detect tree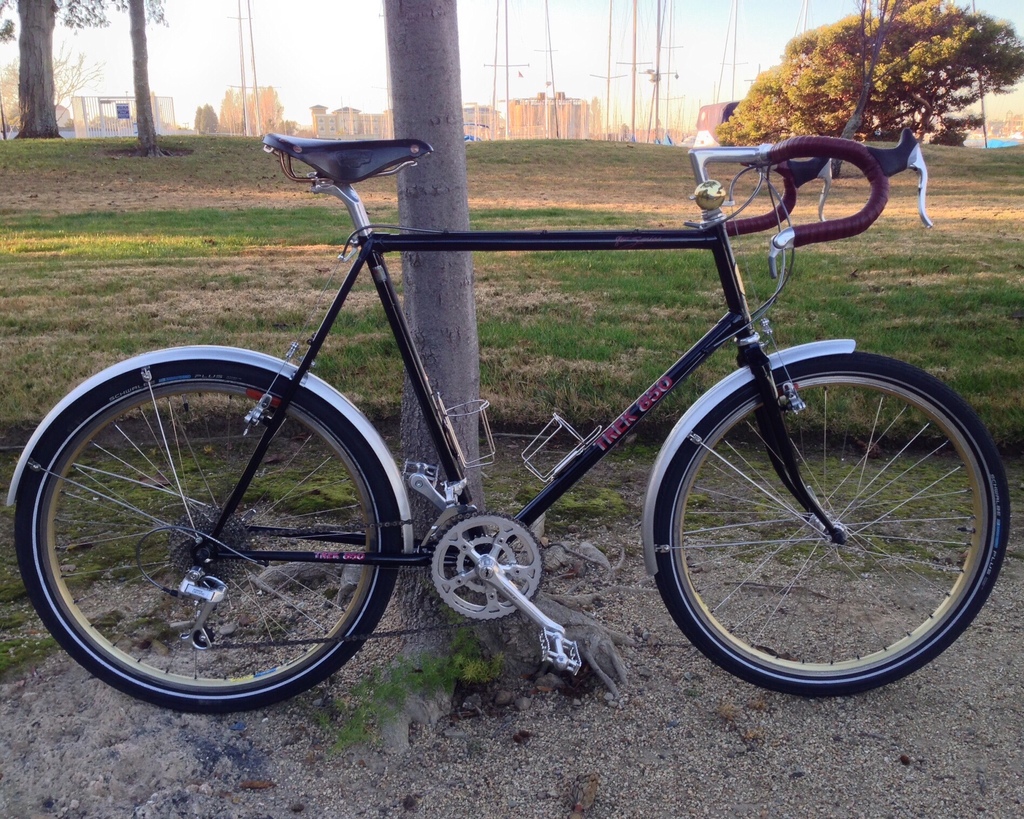
104/0/168/154
